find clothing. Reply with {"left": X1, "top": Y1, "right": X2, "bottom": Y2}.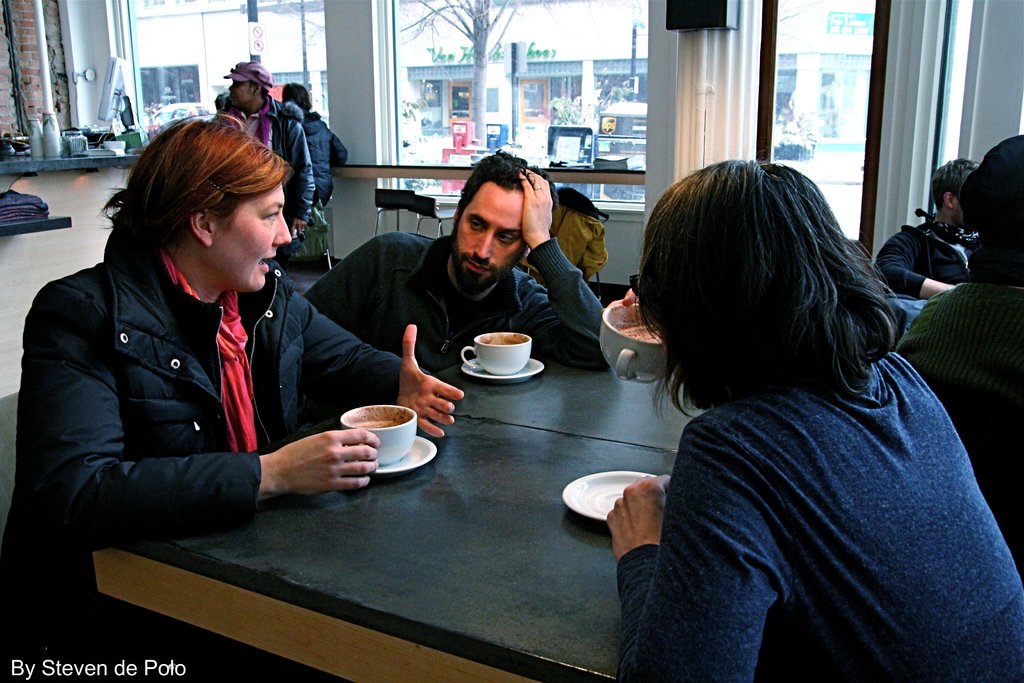
{"left": 862, "top": 218, "right": 1002, "bottom": 297}.
